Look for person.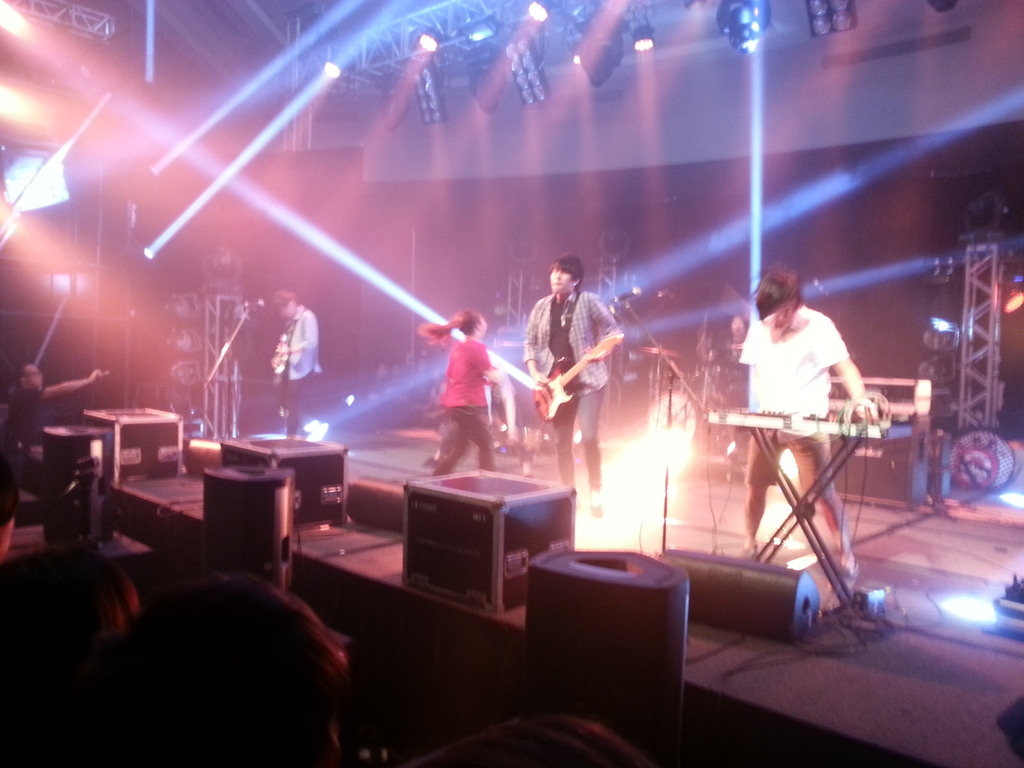
Found: {"left": 10, "top": 355, "right": 115, "bottom": 449}.
